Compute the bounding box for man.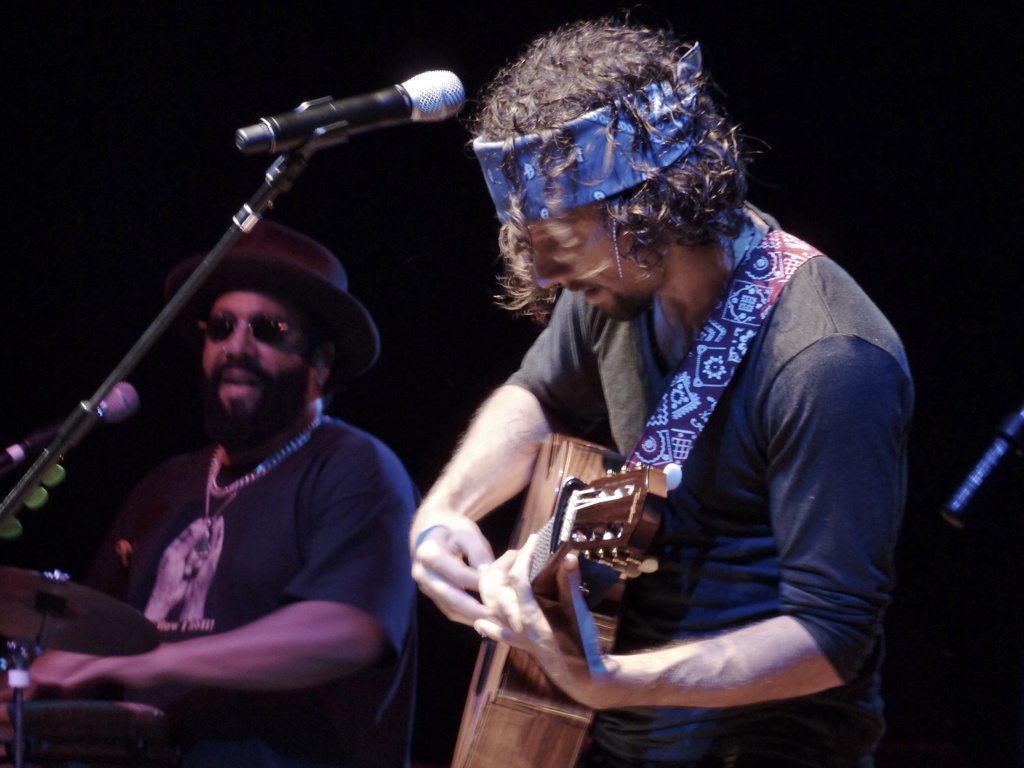
rect(404, 7, 922, 765).
